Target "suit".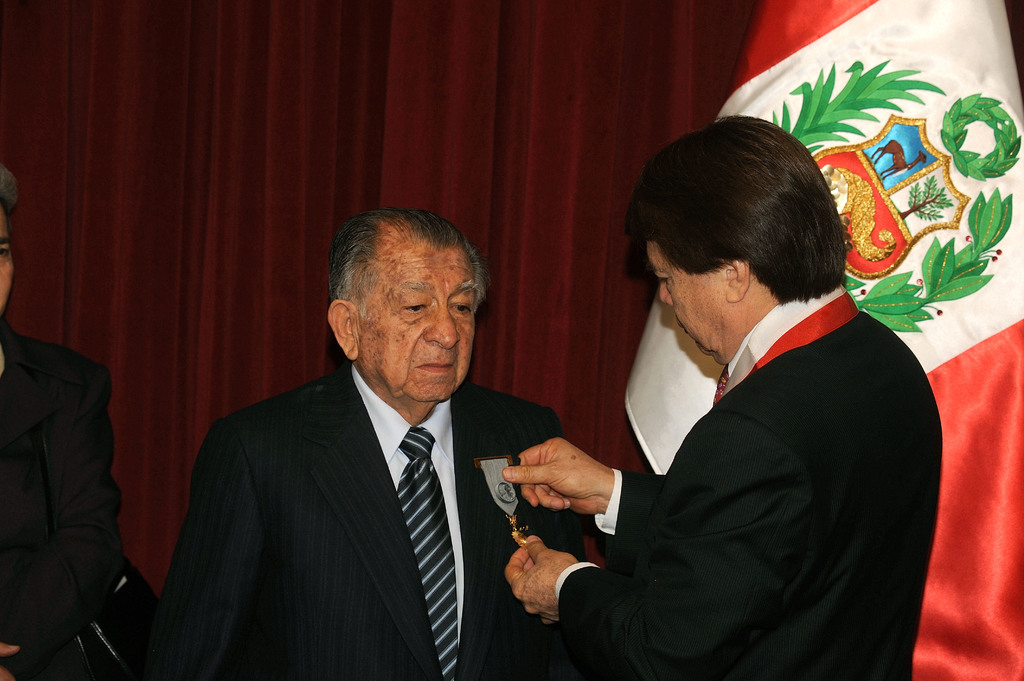
Target region: <box>152,282,563,672</box>.
